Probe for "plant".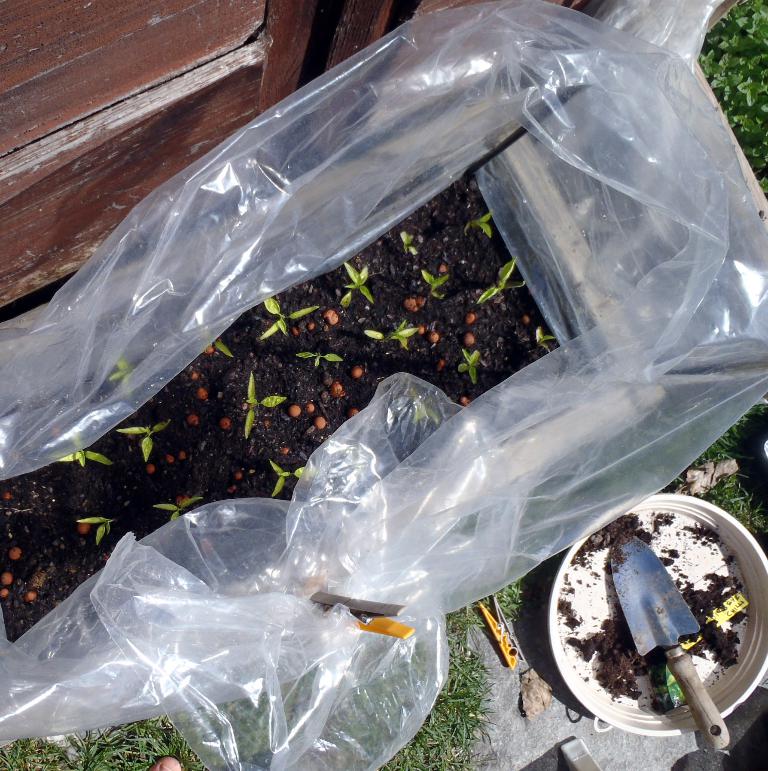
Probe result: select_region(467, 212, 493, 239).
